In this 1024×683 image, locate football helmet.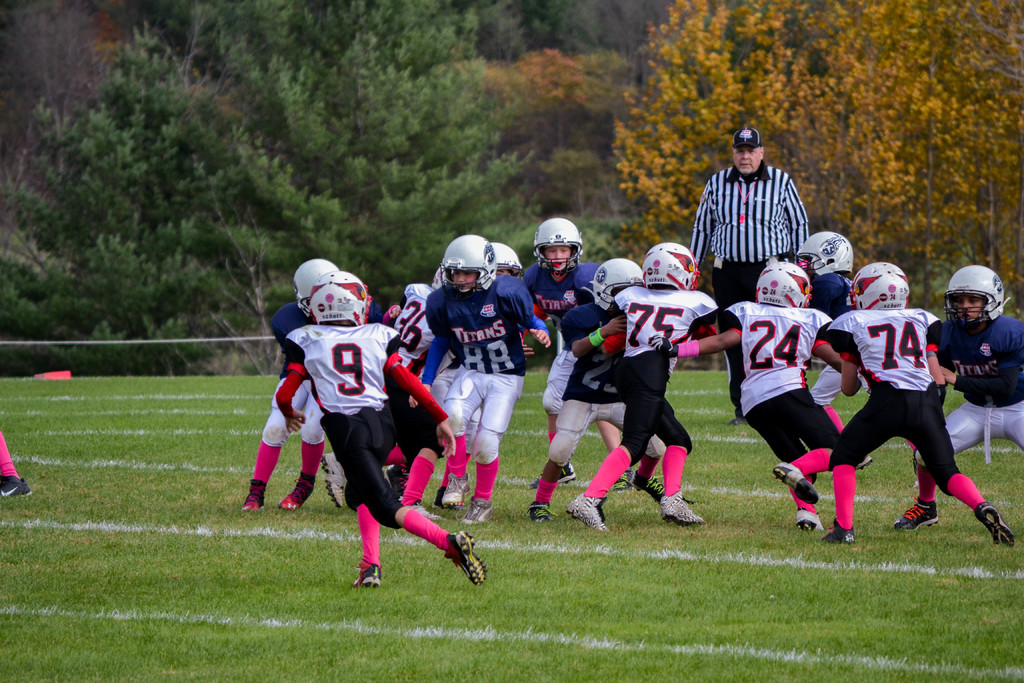
Bounding box: crop(492, 239, 523, 277).
